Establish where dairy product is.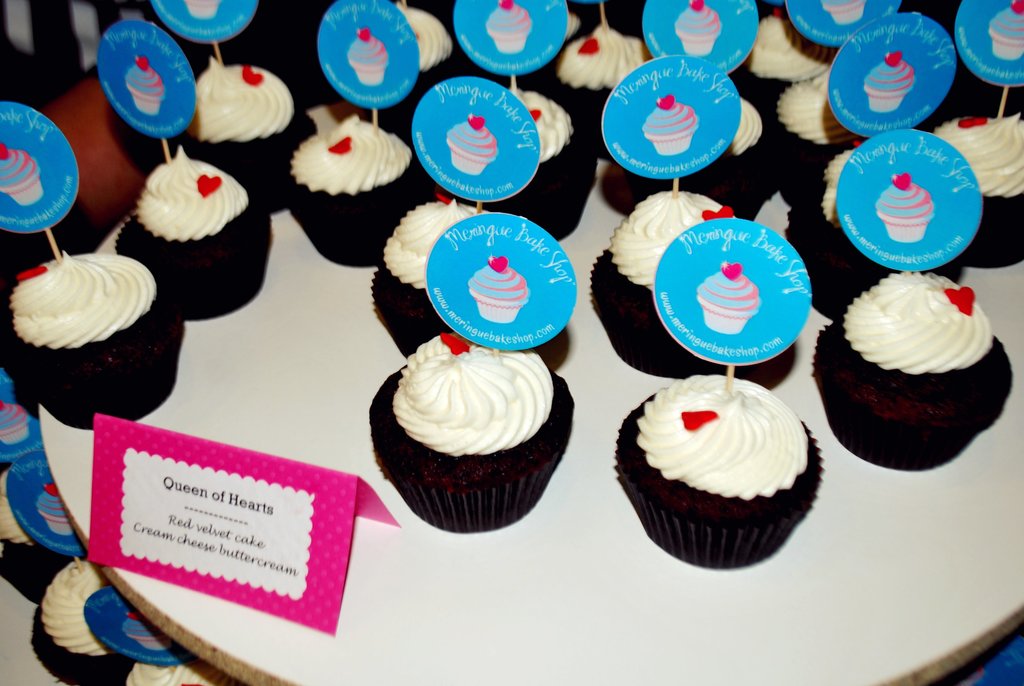
Established at region(879, 177, 935, 247).
